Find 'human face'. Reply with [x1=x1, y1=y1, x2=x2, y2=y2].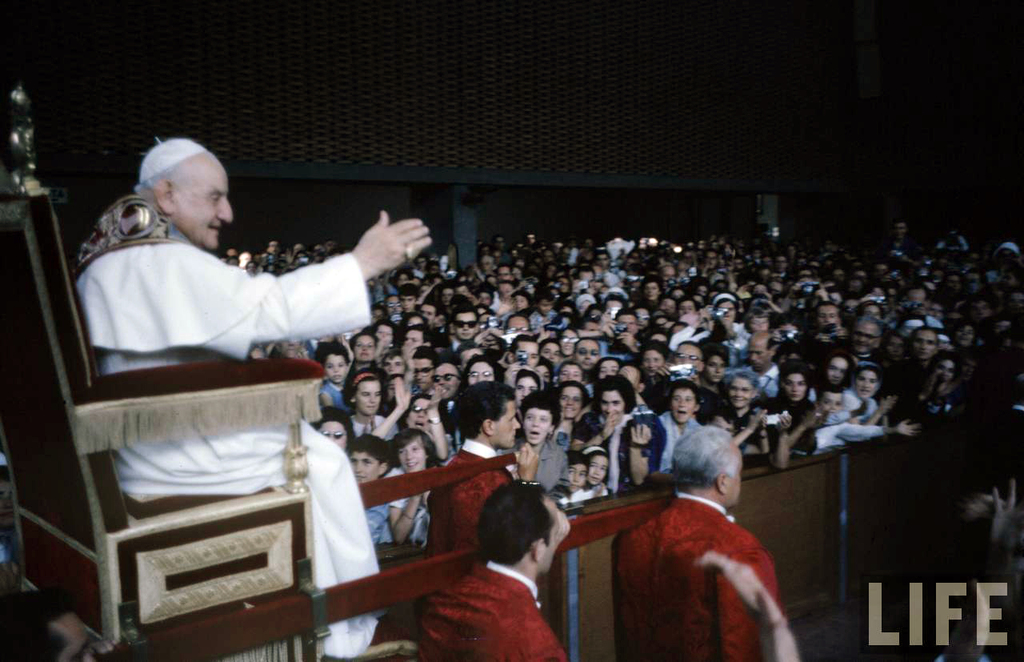
[x1=818, y1=392, x2=838, y2=418].
